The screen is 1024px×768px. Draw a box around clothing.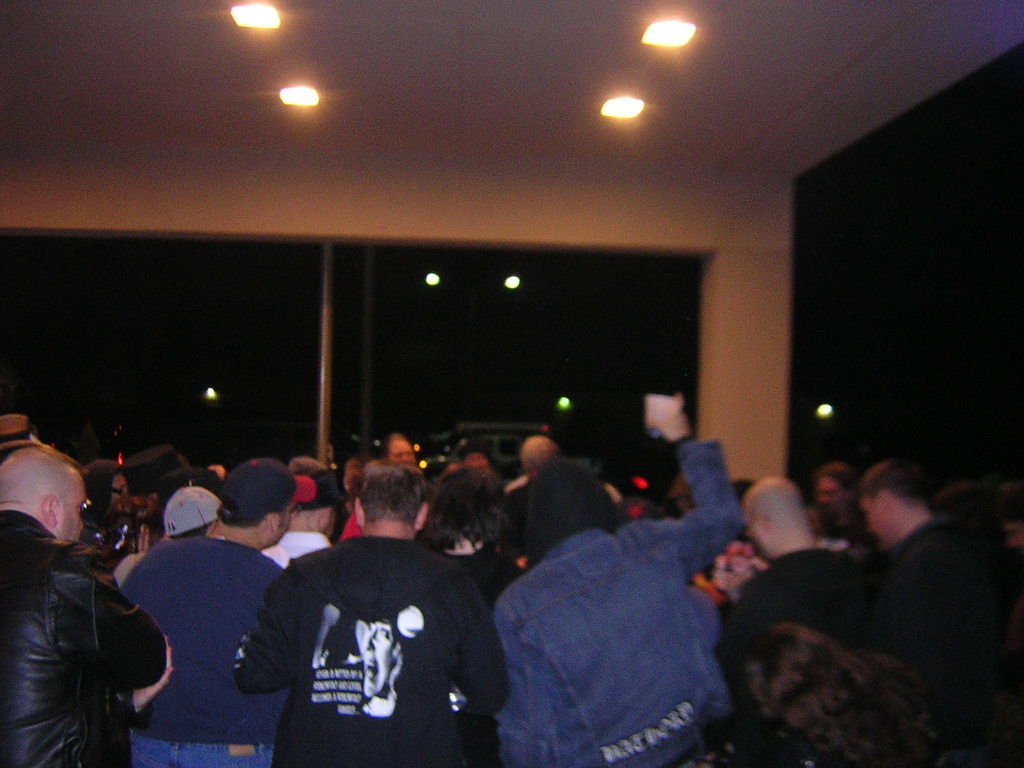
l=258, t=534, r=335, b=572.
